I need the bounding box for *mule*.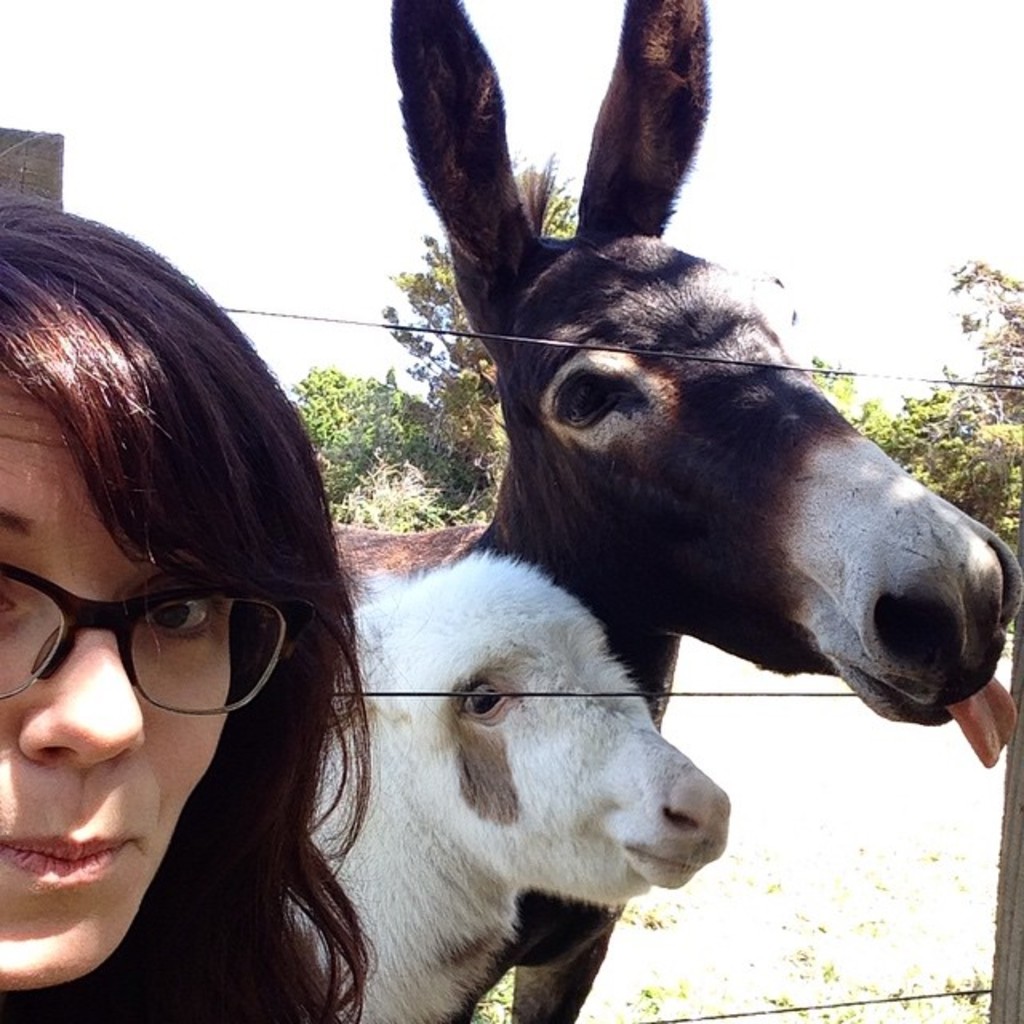
Here it is: rect(333, 0, 1019, 1022).
